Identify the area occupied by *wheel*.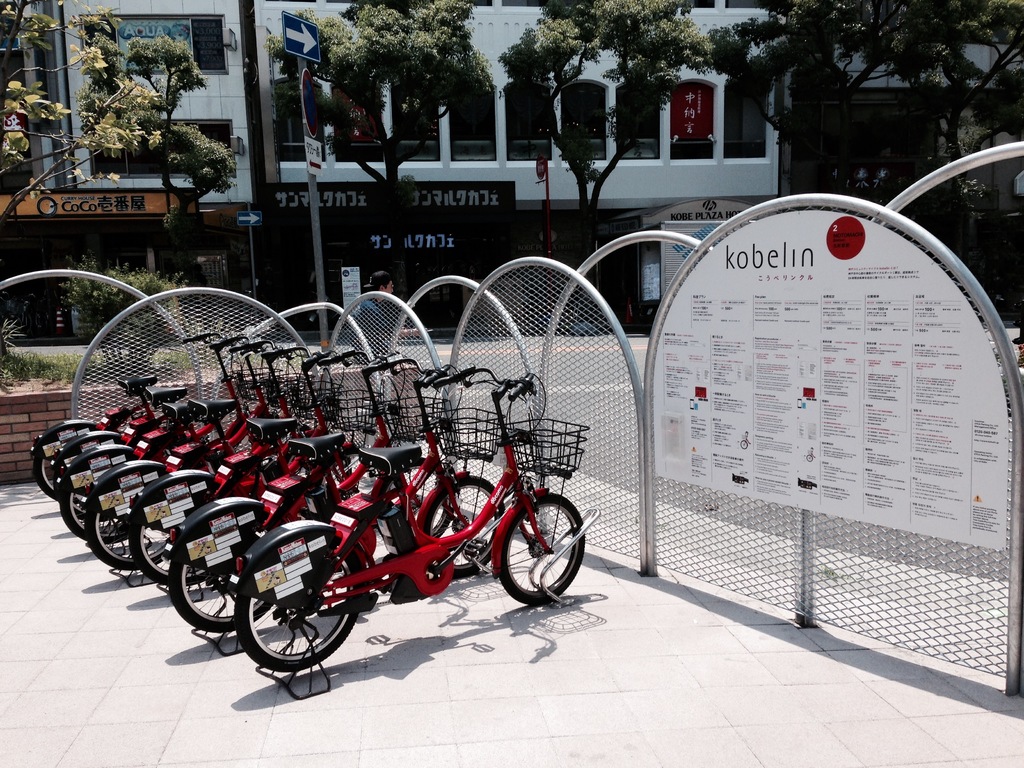
Area: box(423, 477, 502, 576).
